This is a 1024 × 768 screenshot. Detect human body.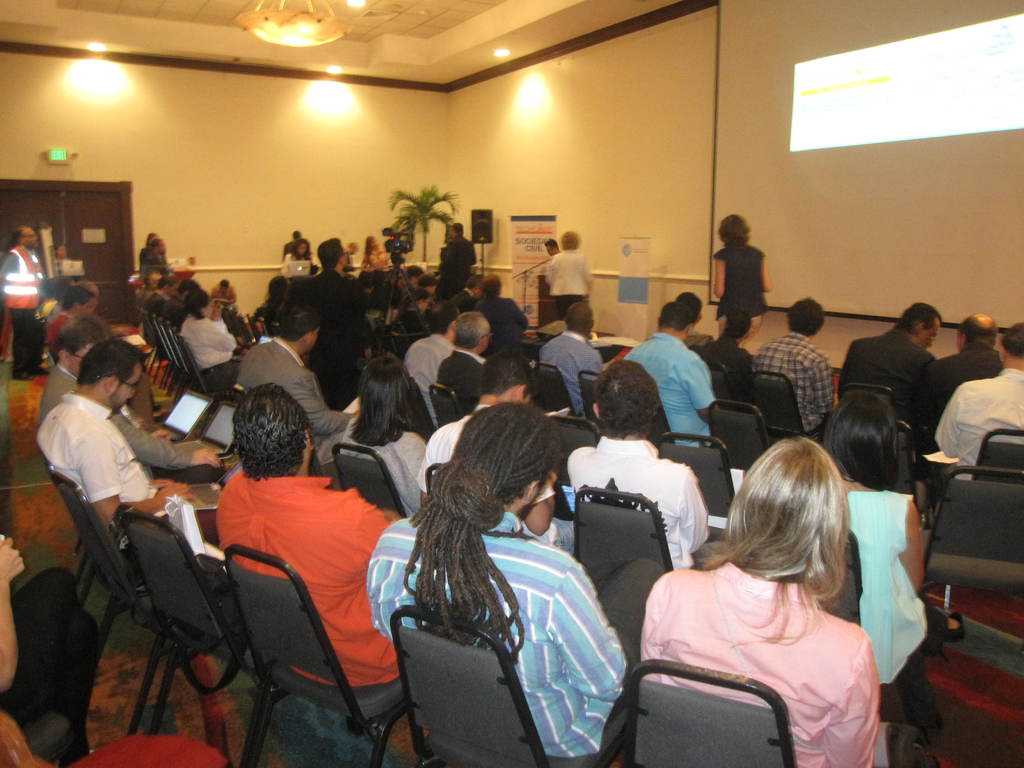
933:355:1023:499.
